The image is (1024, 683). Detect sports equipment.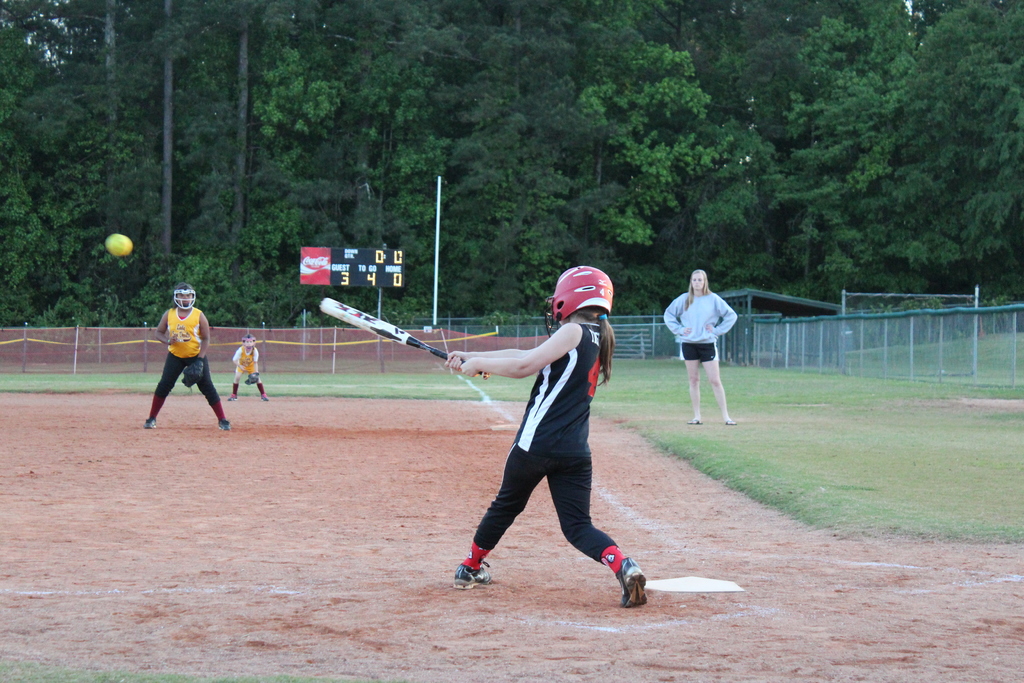
Detection: 106/234/134/259.
